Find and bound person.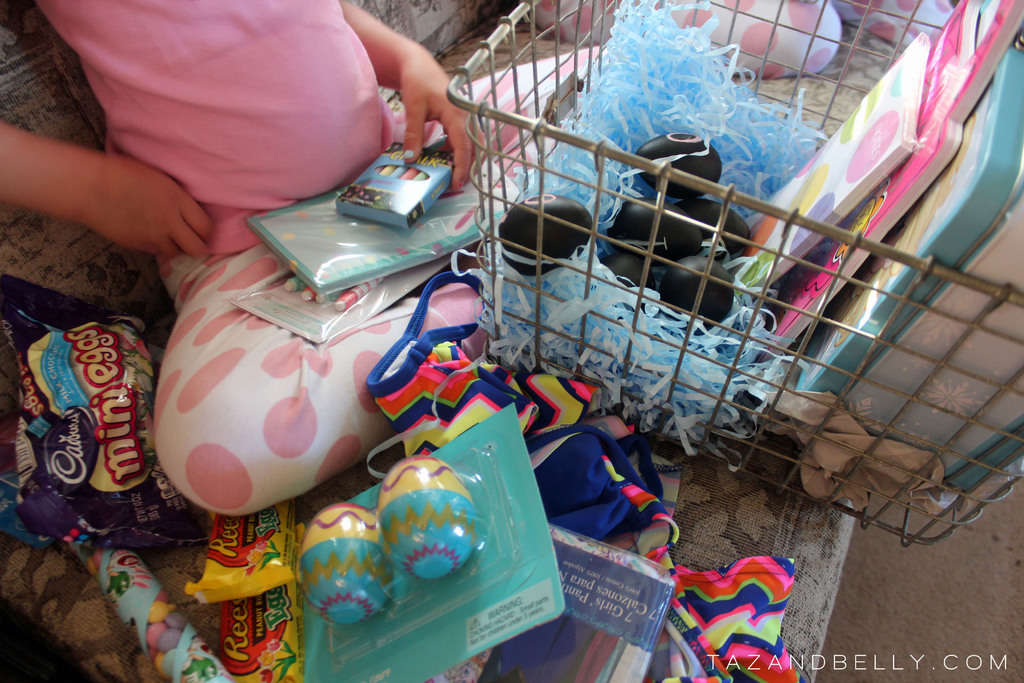
Bound: <bbox>506, 0, 960, 78</bbox>.
